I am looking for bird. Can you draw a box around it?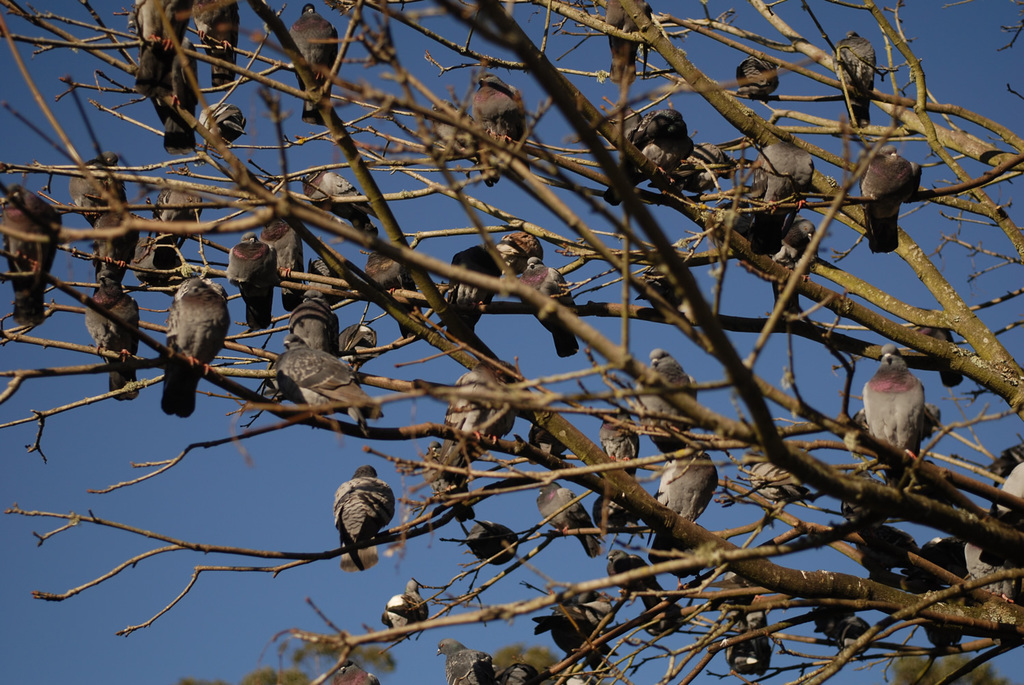
Sure, the bounding box is l=141, t=278, r=227, b=416.
